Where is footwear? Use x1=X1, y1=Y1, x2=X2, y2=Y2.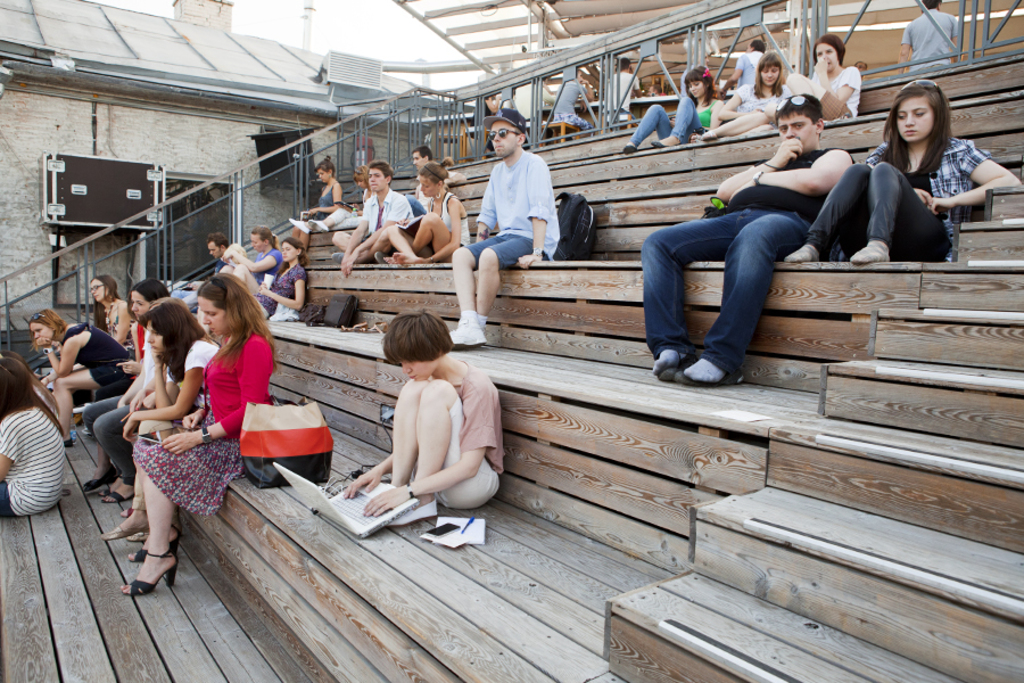
x1=650, y1=137, x2=685, y2=149.
